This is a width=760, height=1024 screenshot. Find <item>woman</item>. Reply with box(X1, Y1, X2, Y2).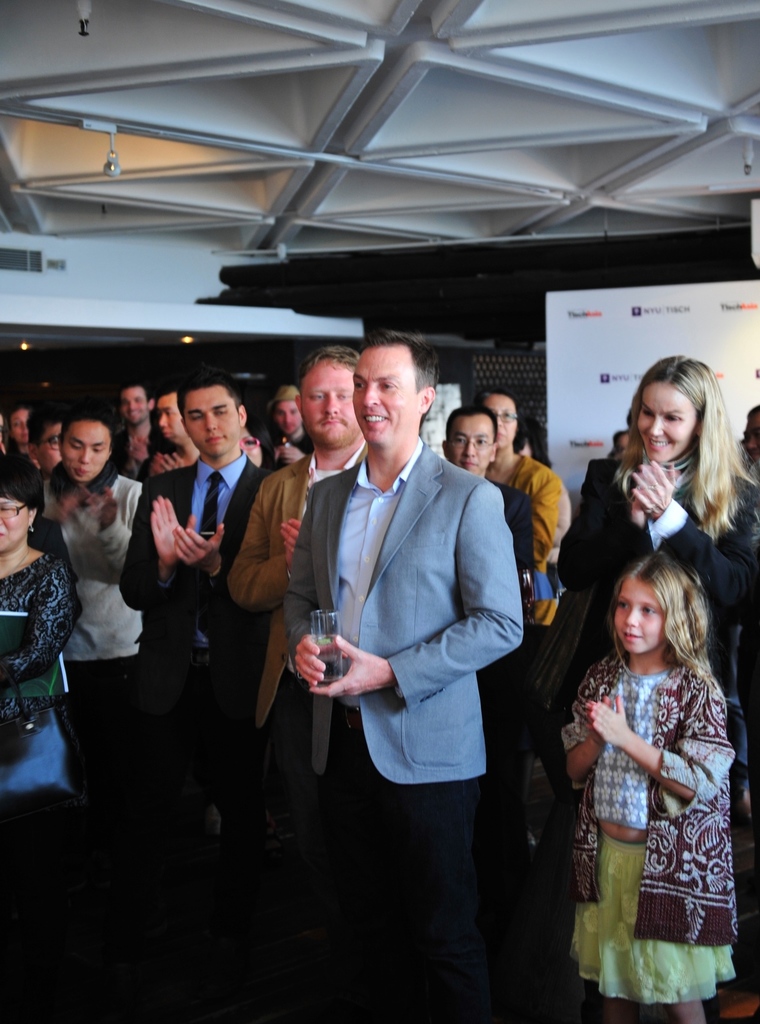
box(578, 375, 751, 682).
